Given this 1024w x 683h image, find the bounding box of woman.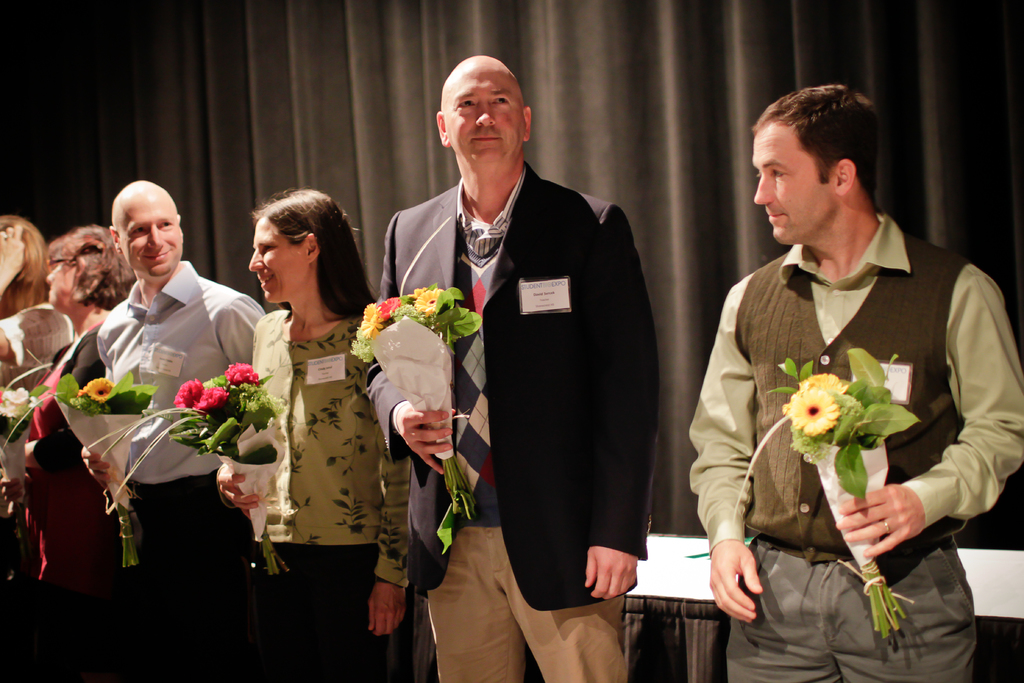
select_region(0, 225, 139, 597).
